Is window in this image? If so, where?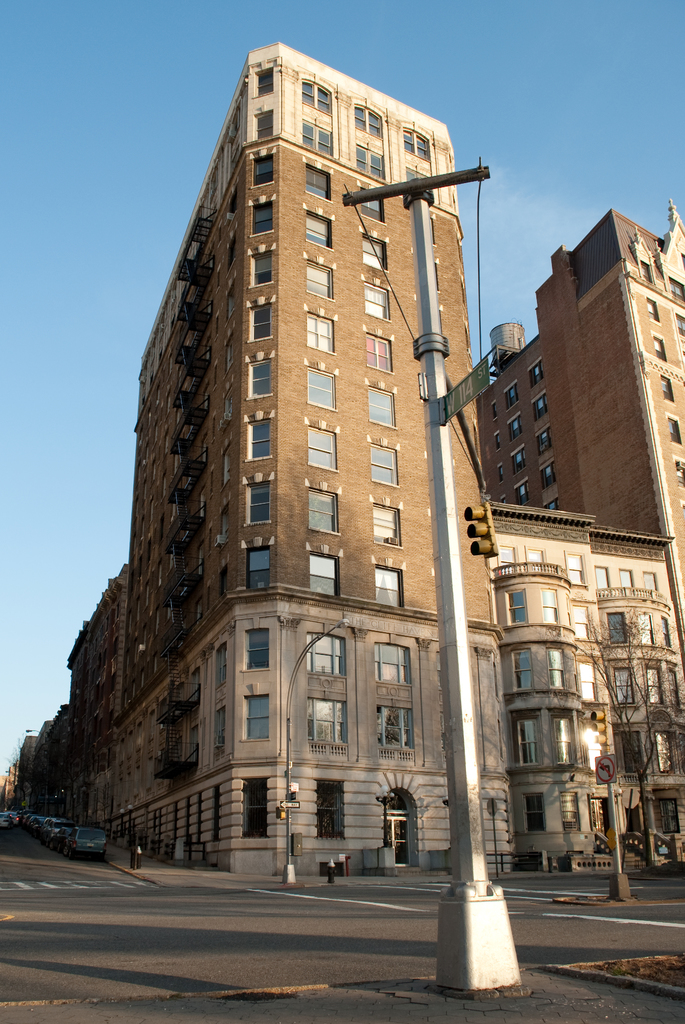
Yes, at box(305, 364, 336, 408).
